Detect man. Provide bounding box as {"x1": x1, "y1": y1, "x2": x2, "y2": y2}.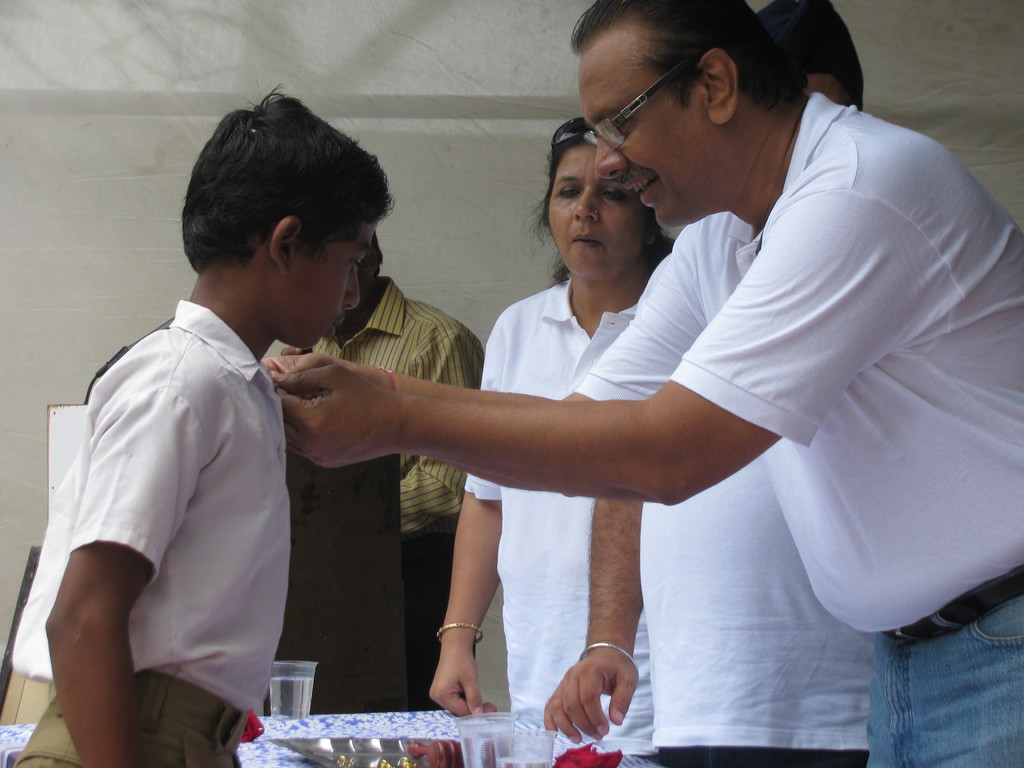
{"x1": 258, "y1": 0, "x2": 1023, "y2": 767}.
